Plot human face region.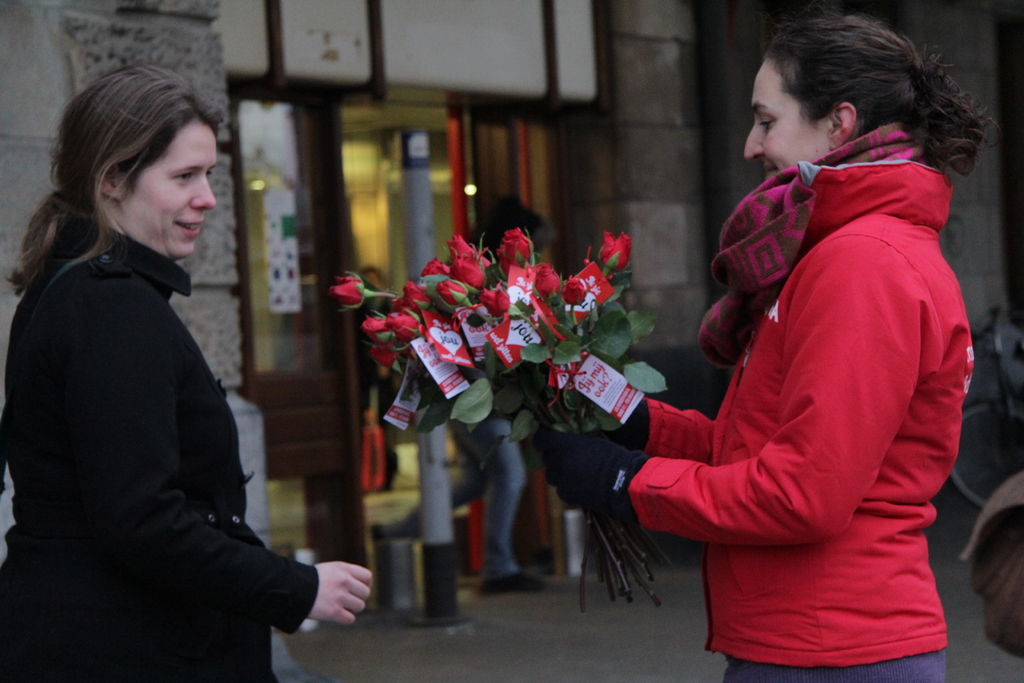
Plotted at region(124, 112, 216, 256).
